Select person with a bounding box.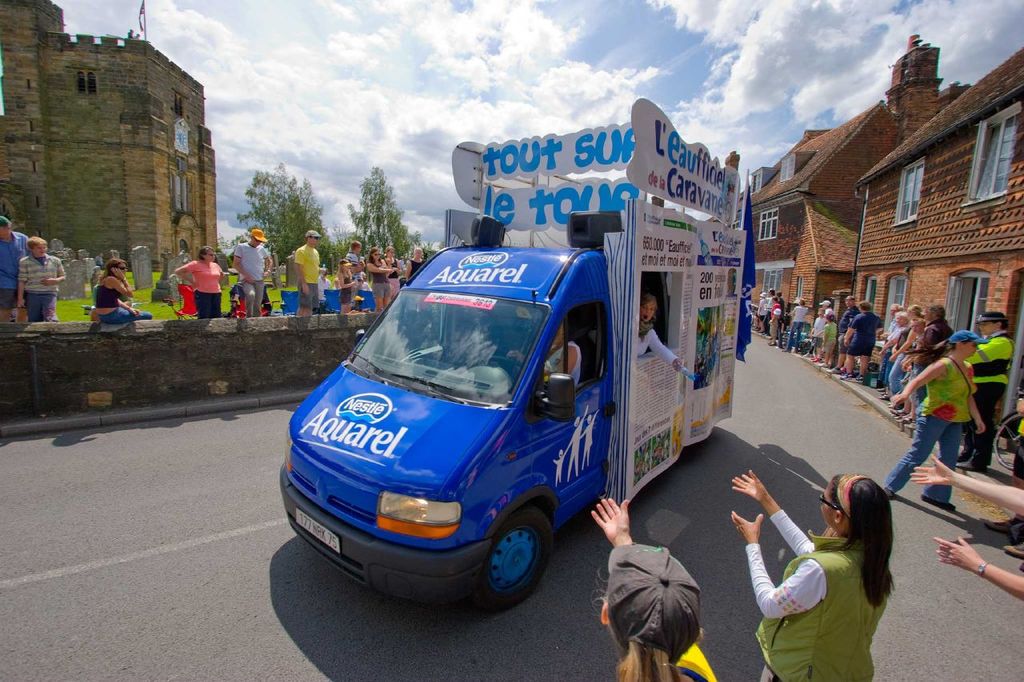
(2,214,34,320).
